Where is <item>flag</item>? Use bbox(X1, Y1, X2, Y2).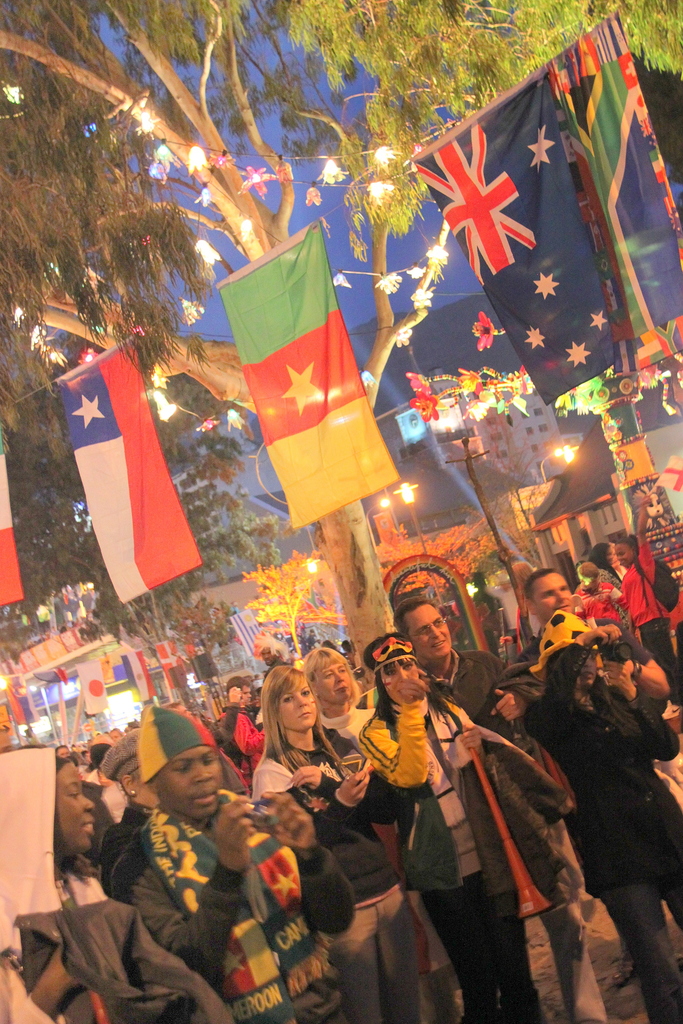
bbox(410, 376, 436, 424).
